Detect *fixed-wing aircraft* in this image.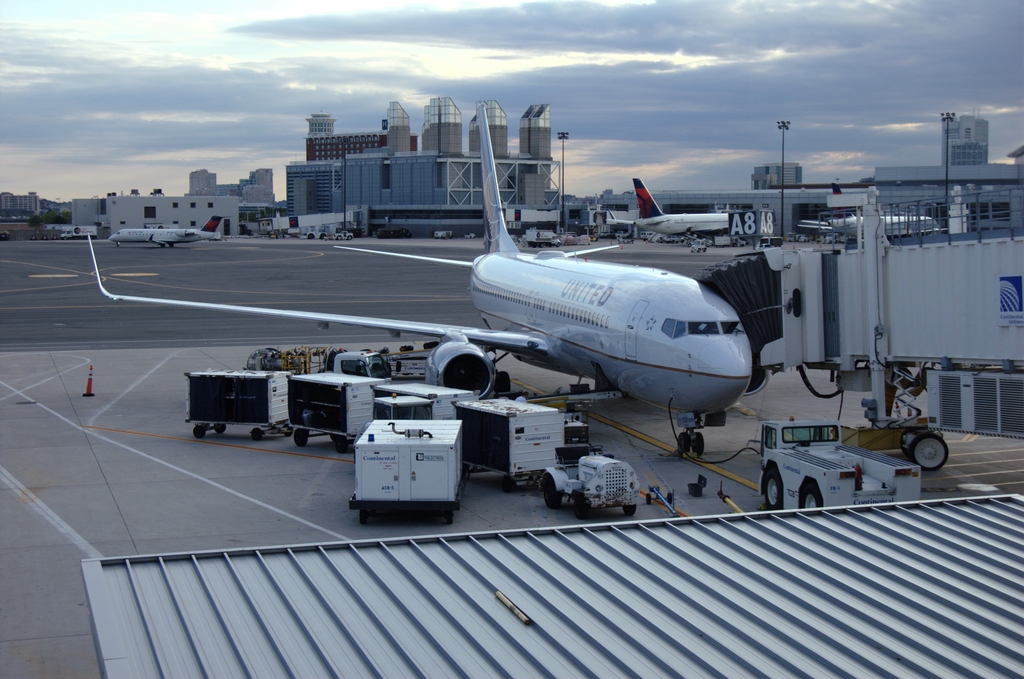
Detection: select_region(796, 180, 949, 245).
